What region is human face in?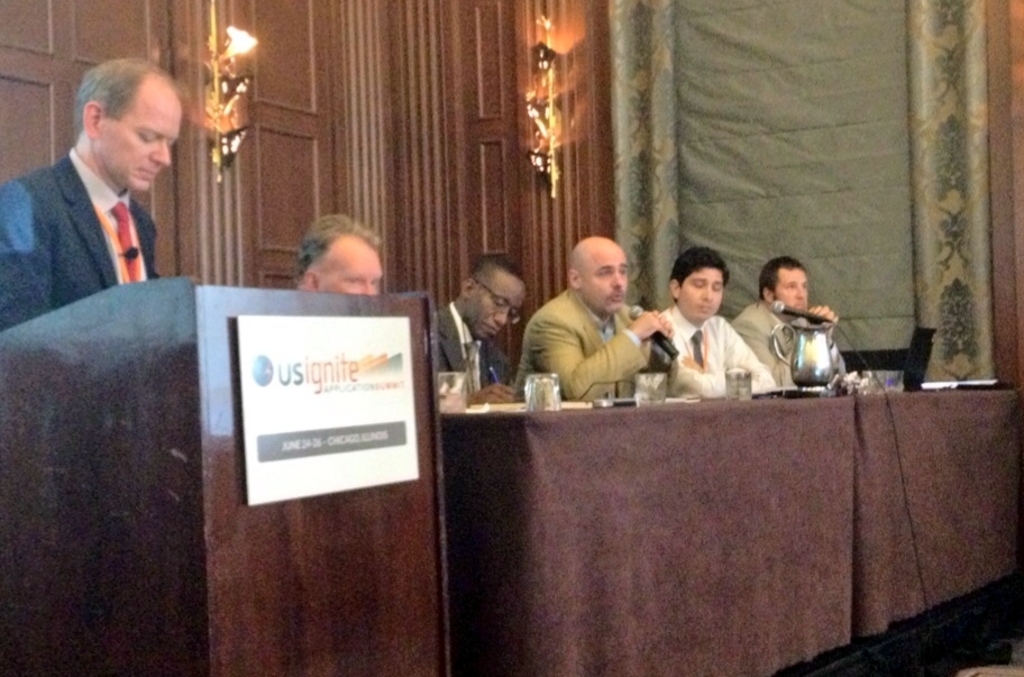
[676,268,725,324].
